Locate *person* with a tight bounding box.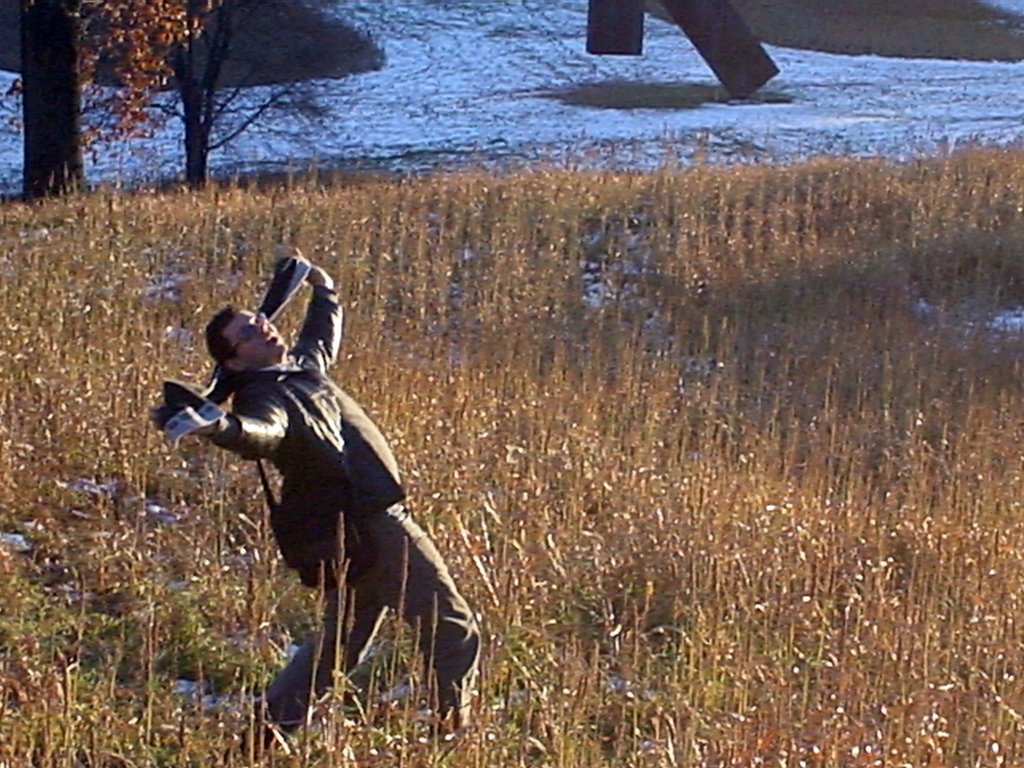
locate(177, 241, 435, 749).
